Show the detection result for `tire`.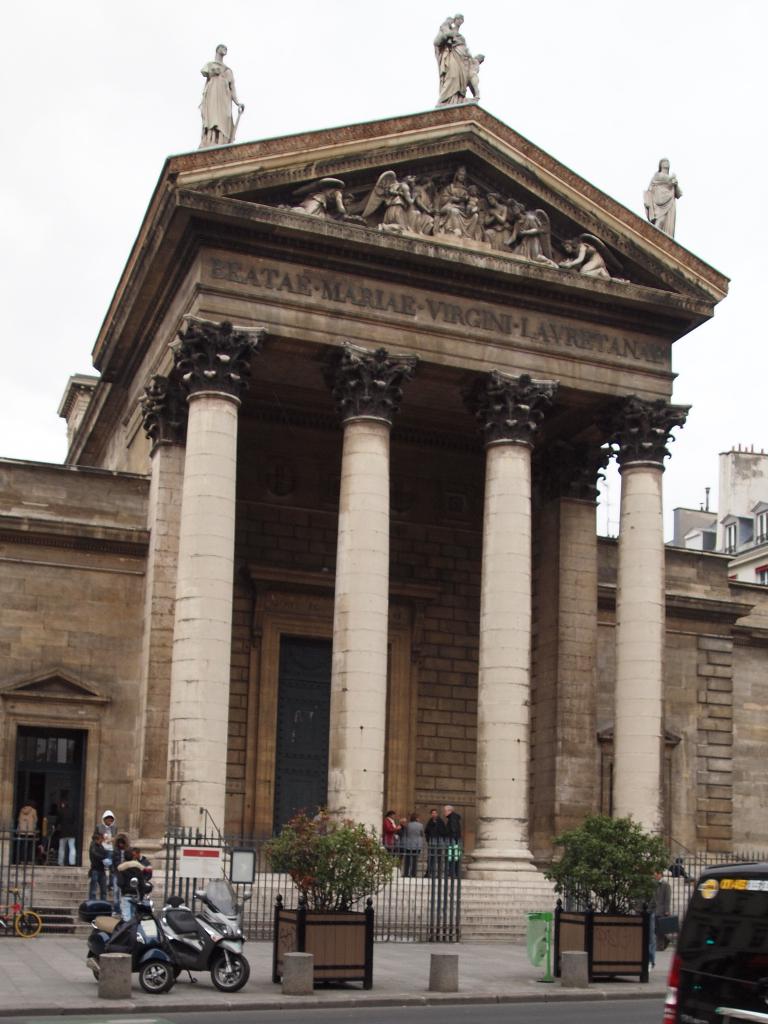
bbox(13, 913, 45, 939).
